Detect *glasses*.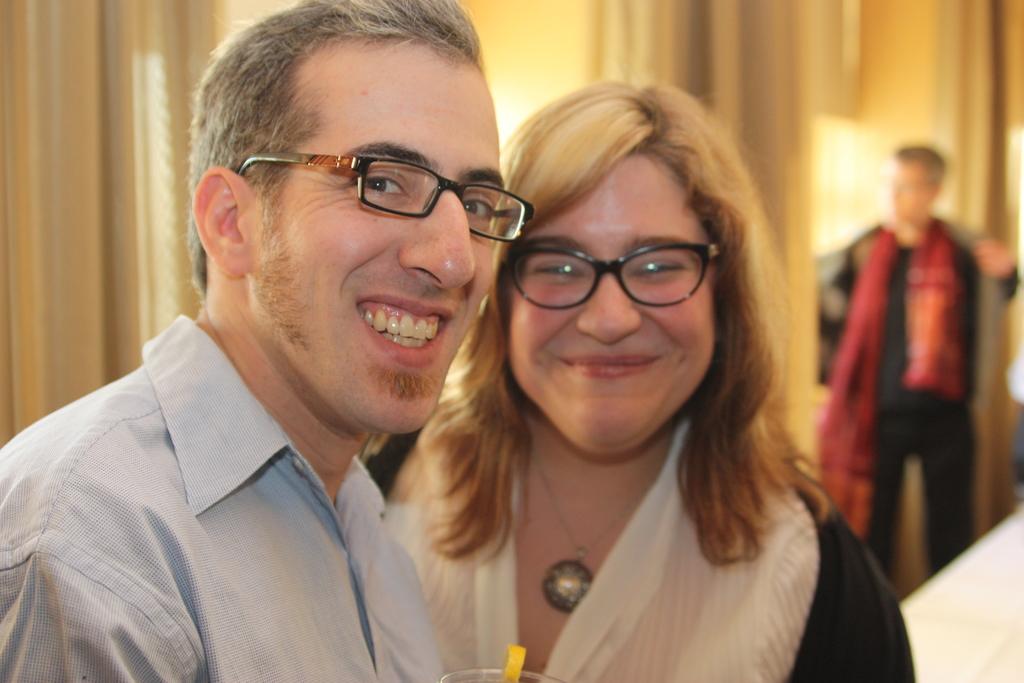
Detected at <box>505,242,721,309</box>.
